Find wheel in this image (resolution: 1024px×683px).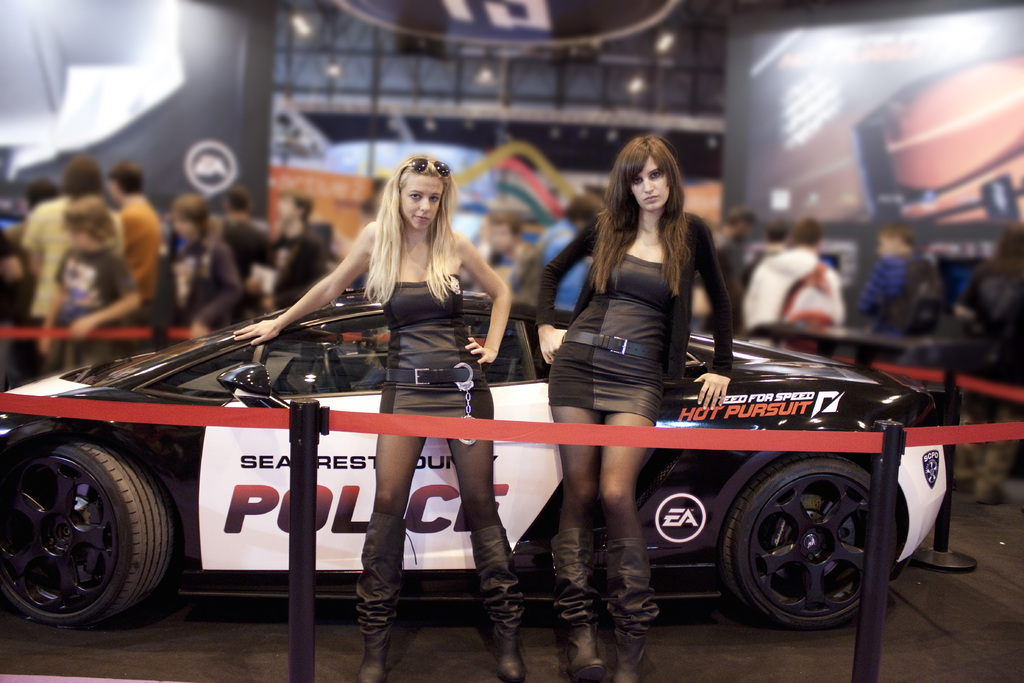
box=[326, 349, 349, 394].
